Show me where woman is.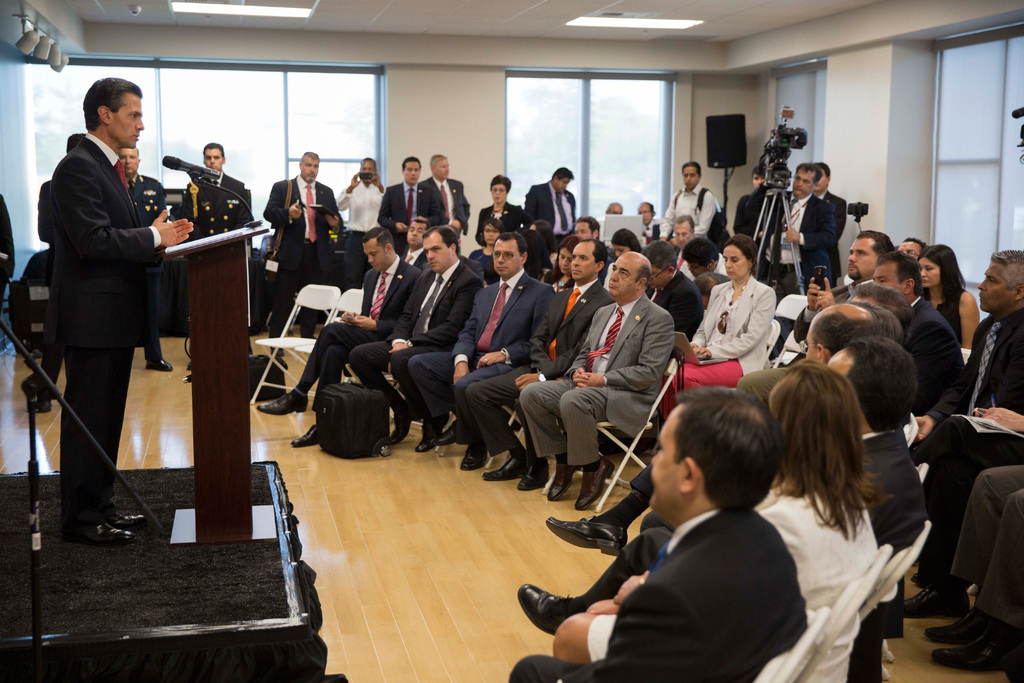
woman is at locate(554, 361, 884, 682).
